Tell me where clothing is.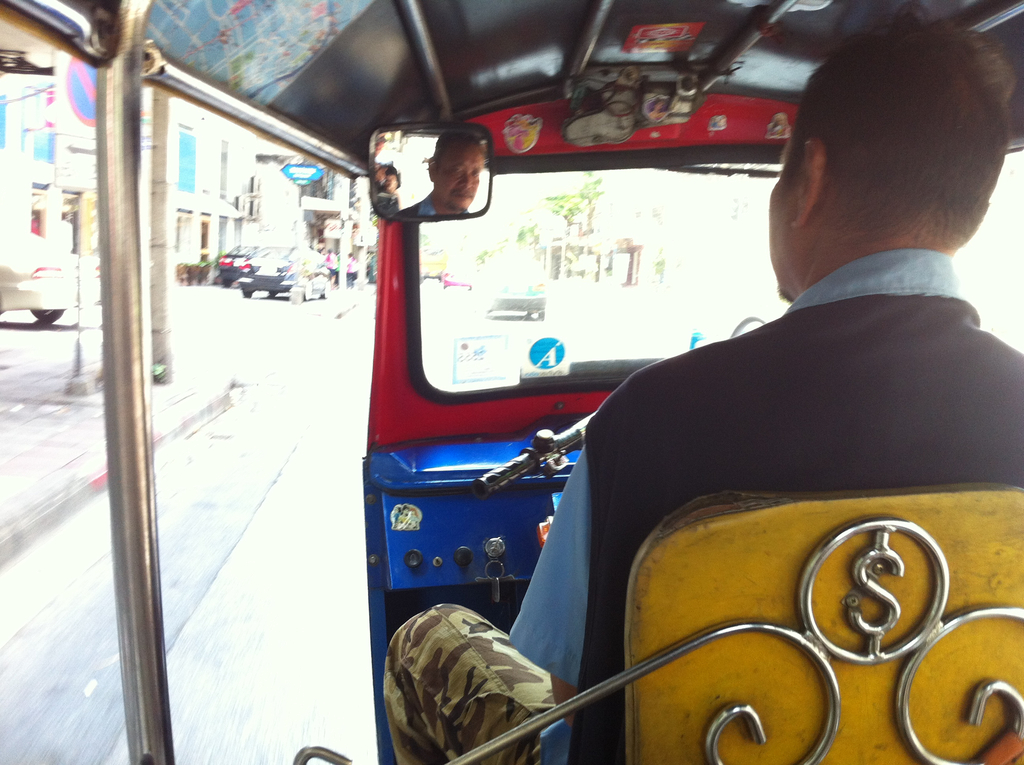
clothing is at BBox(383, 250, 1023, 764).
